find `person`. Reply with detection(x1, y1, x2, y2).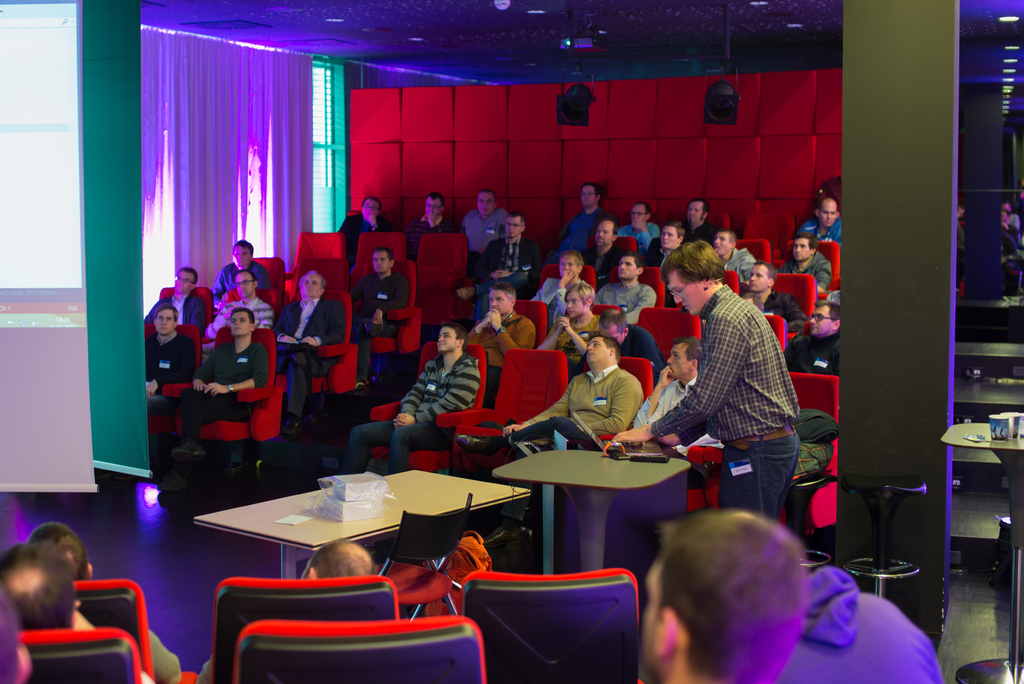
detection(531, 249, 590, 325).
